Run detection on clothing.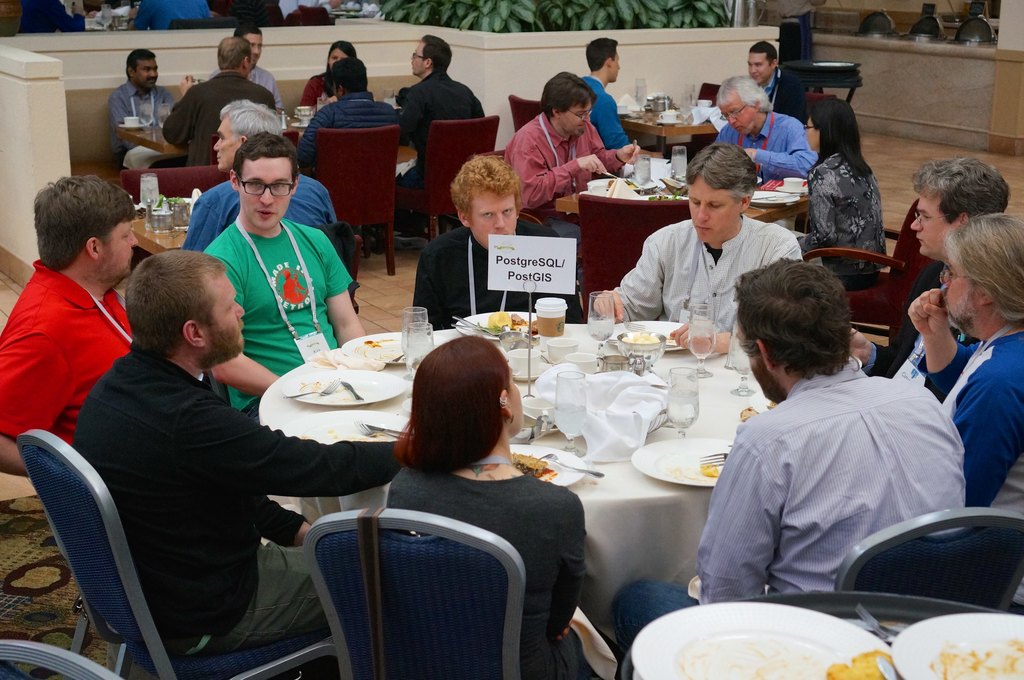
Result: <bbox>393, 59, 493, 203</bbox>.
